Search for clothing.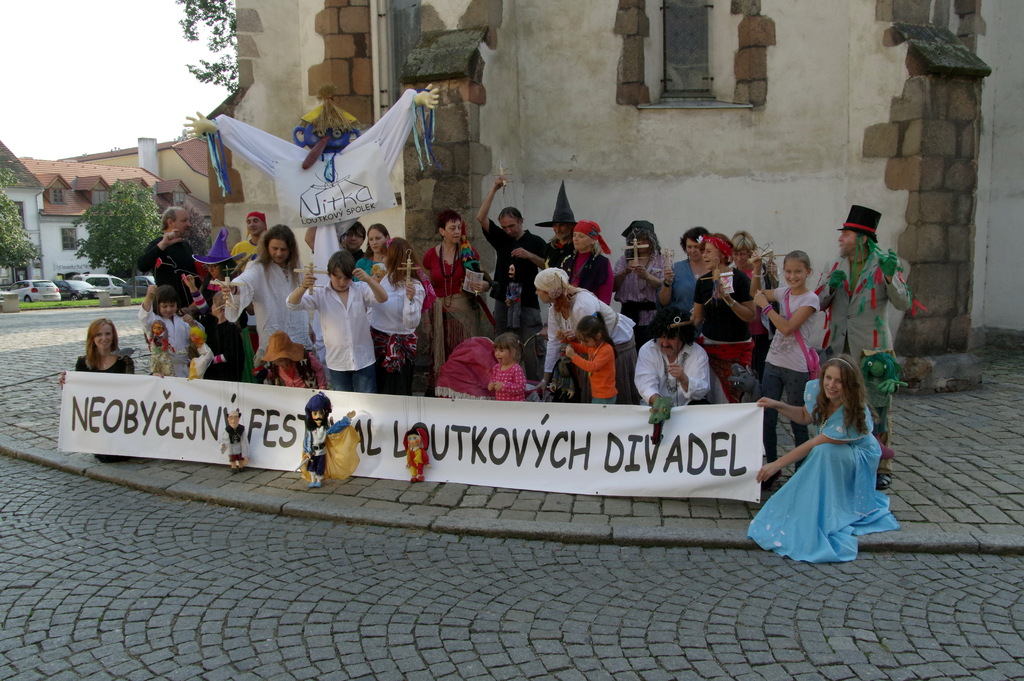
Found at box=[371, 324, 417, 384].
